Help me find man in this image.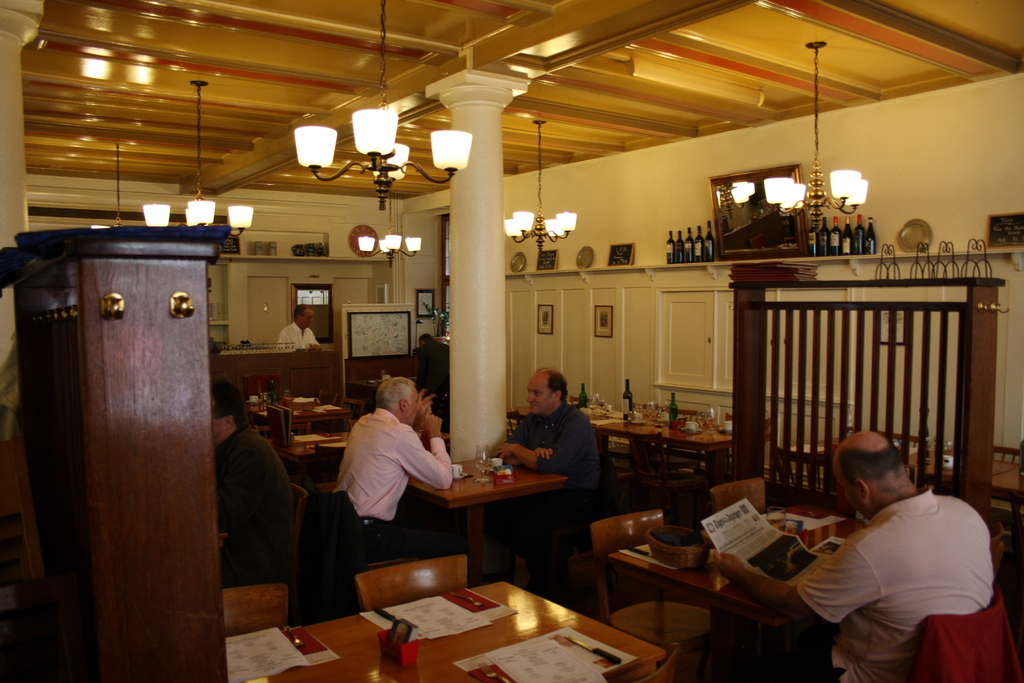
Found it: BBox(200, 391, 297, 611).
